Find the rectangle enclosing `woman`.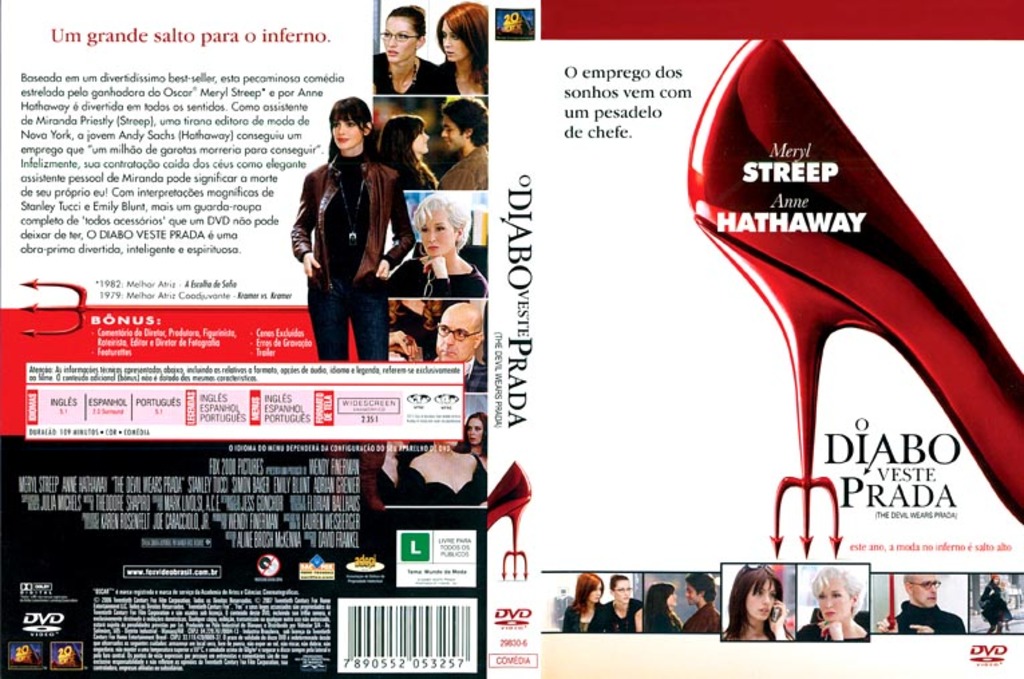
pyautogui.locateOnScreen(464, 411, 486, 462).
